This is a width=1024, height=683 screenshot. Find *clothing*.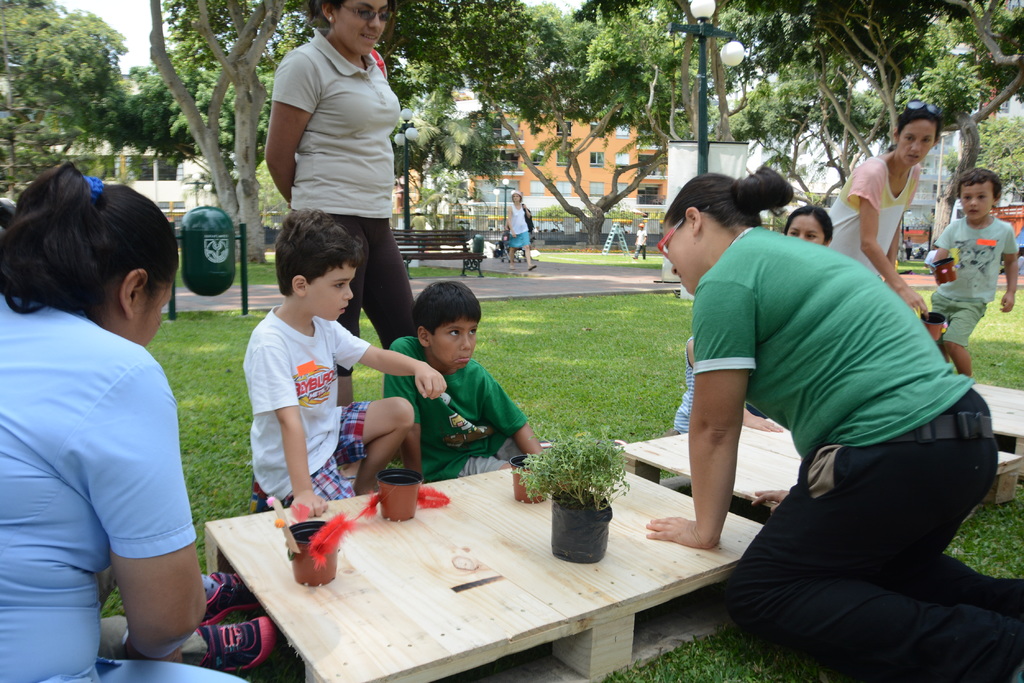
Bounding box: select_region(271, 32, 394, 312).
